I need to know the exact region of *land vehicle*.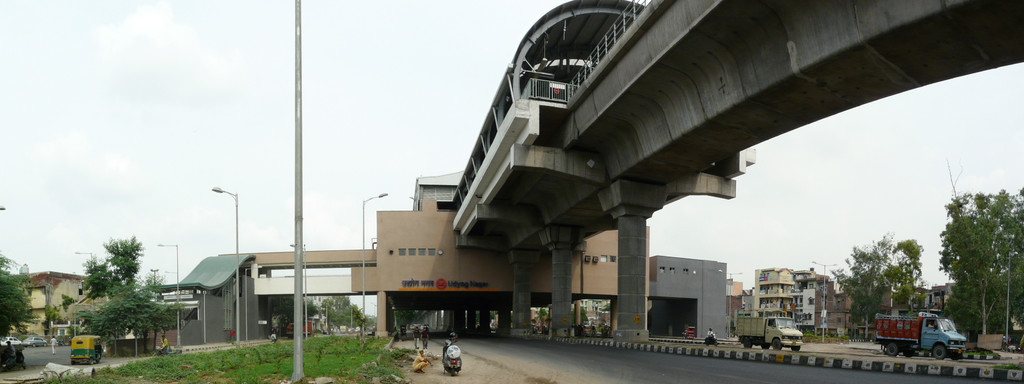
Region: x1=58 y1=335 x2=72 y2=347.
